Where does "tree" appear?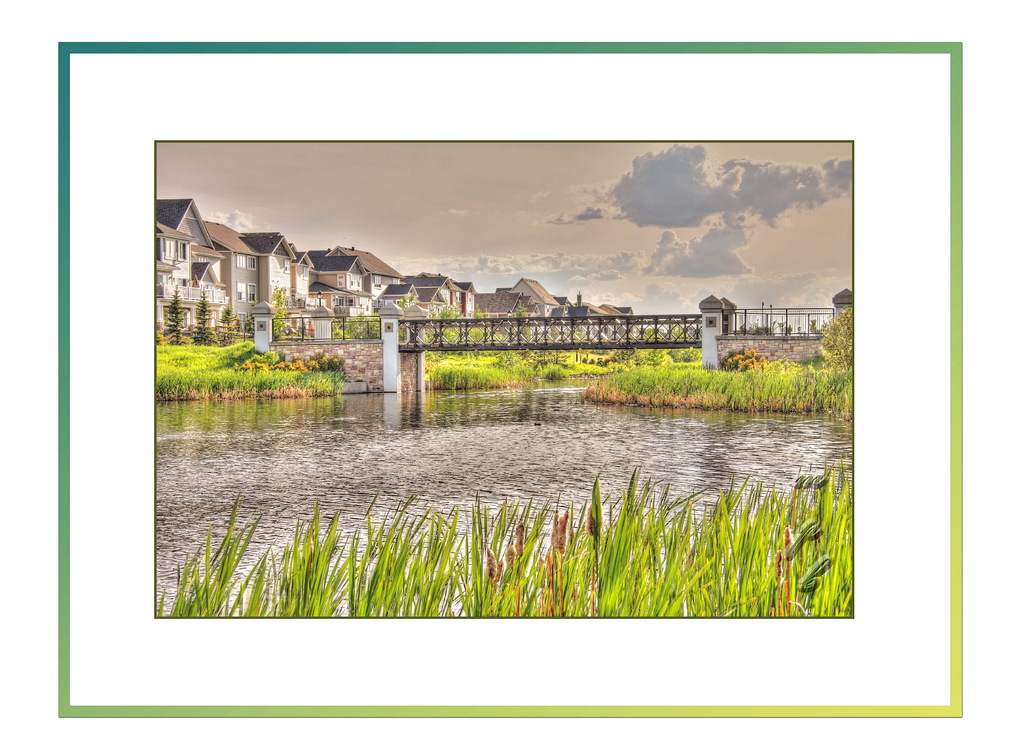
Appears at bbox(191, 286, 216, 348).
